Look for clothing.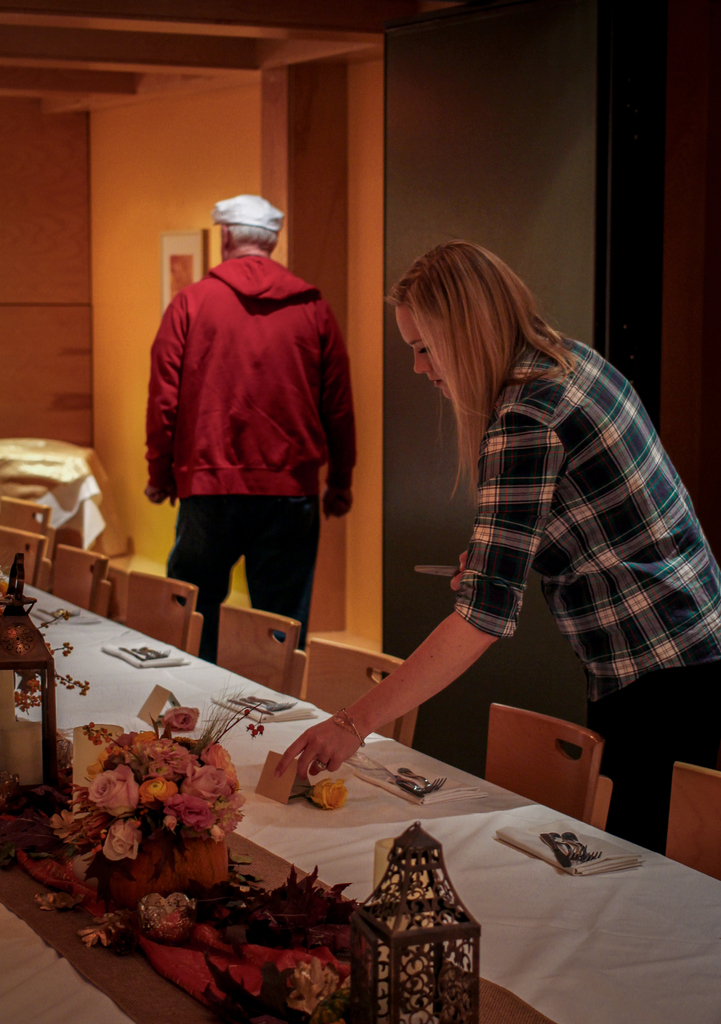
Found: pyautogui.locateOnScreen(172, 496, 331, 664).
